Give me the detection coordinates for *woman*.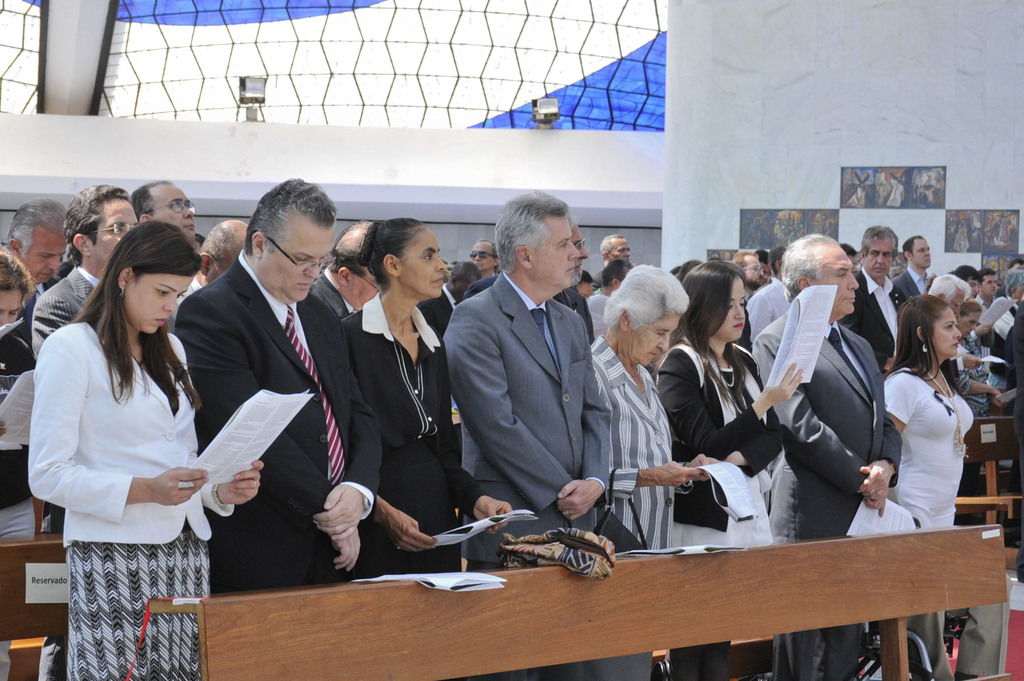
left=673, top=259, right=701, bottom=284.
